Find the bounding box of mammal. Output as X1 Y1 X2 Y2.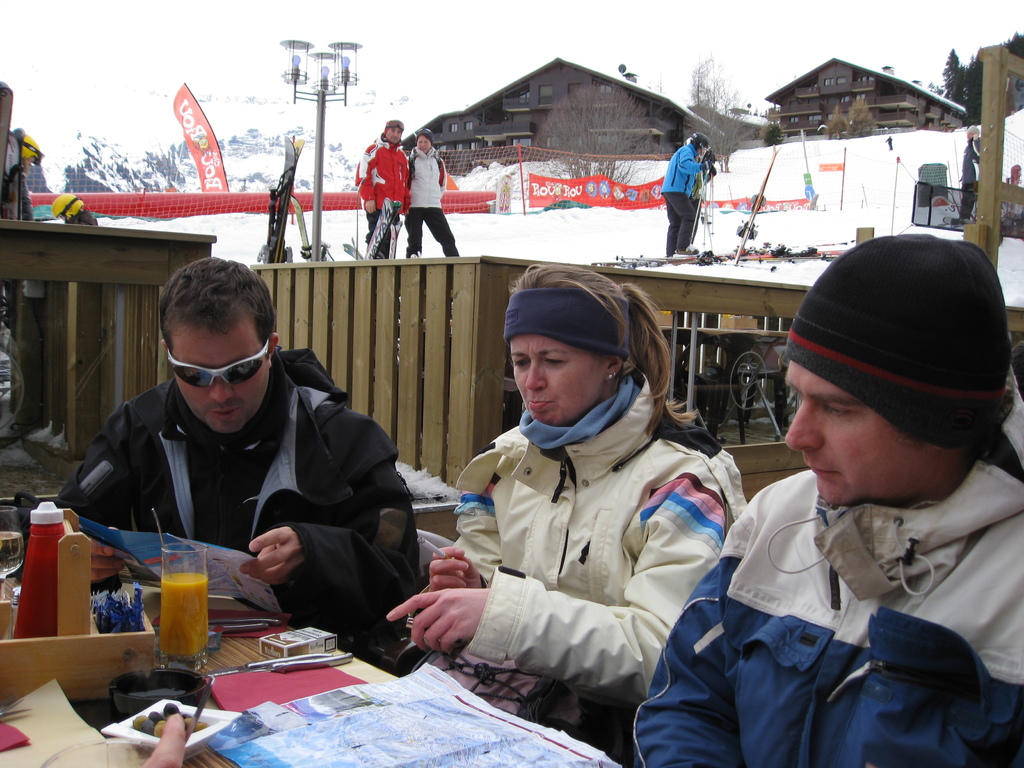
140 710 187 767.
